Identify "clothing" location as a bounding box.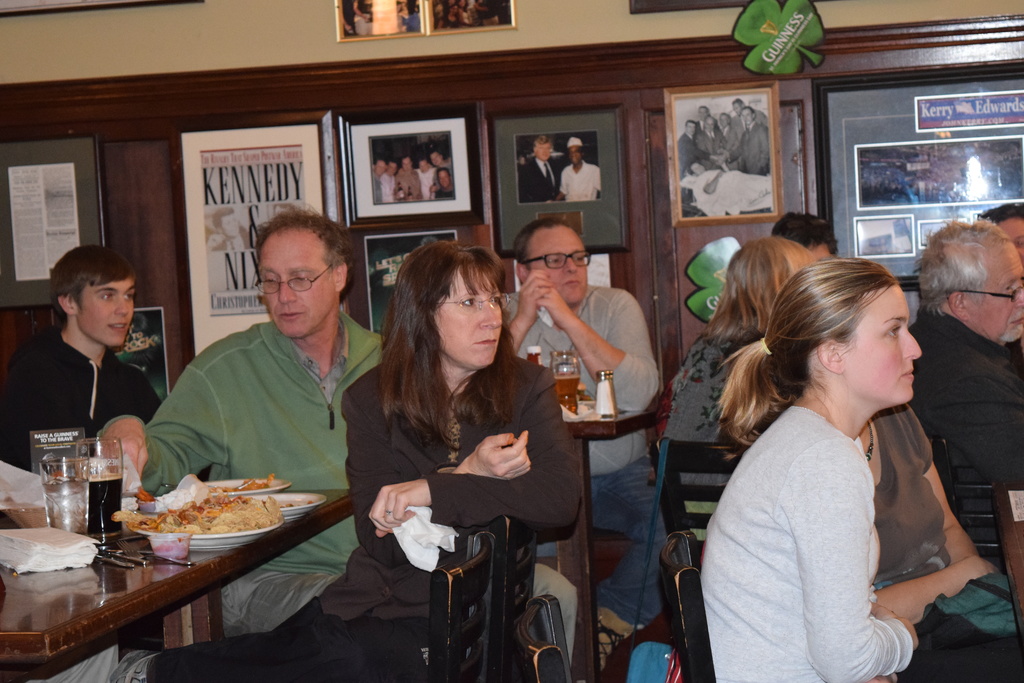
{"x1": 0, "y1": 331, "x2": 163, "y2": 471}.
